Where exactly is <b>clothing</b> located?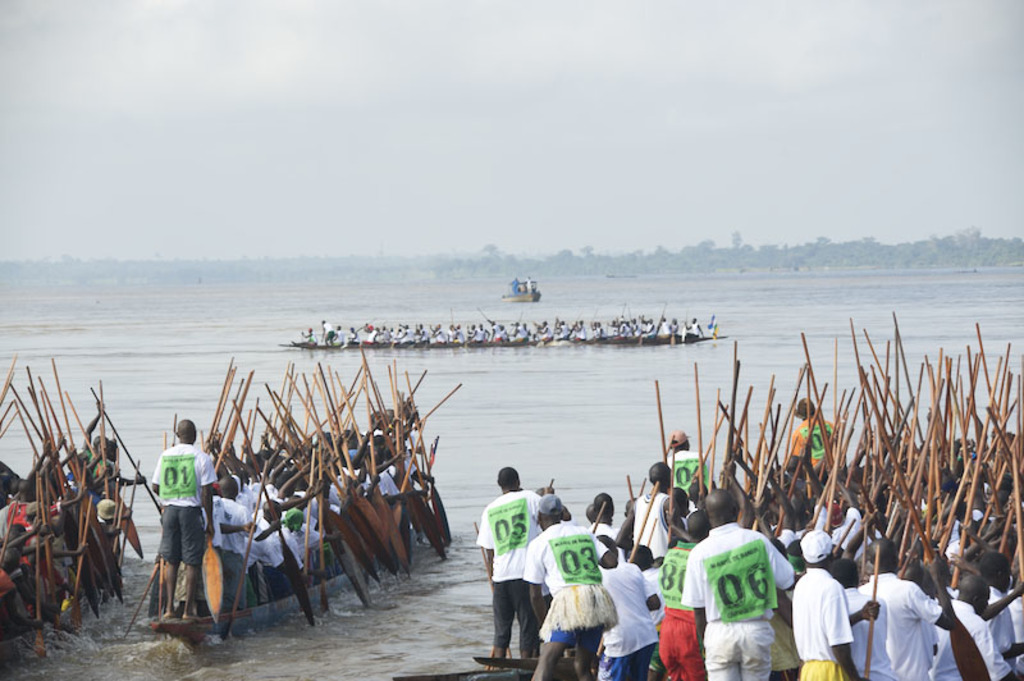
Its bounding box is 230 477 259 608.
